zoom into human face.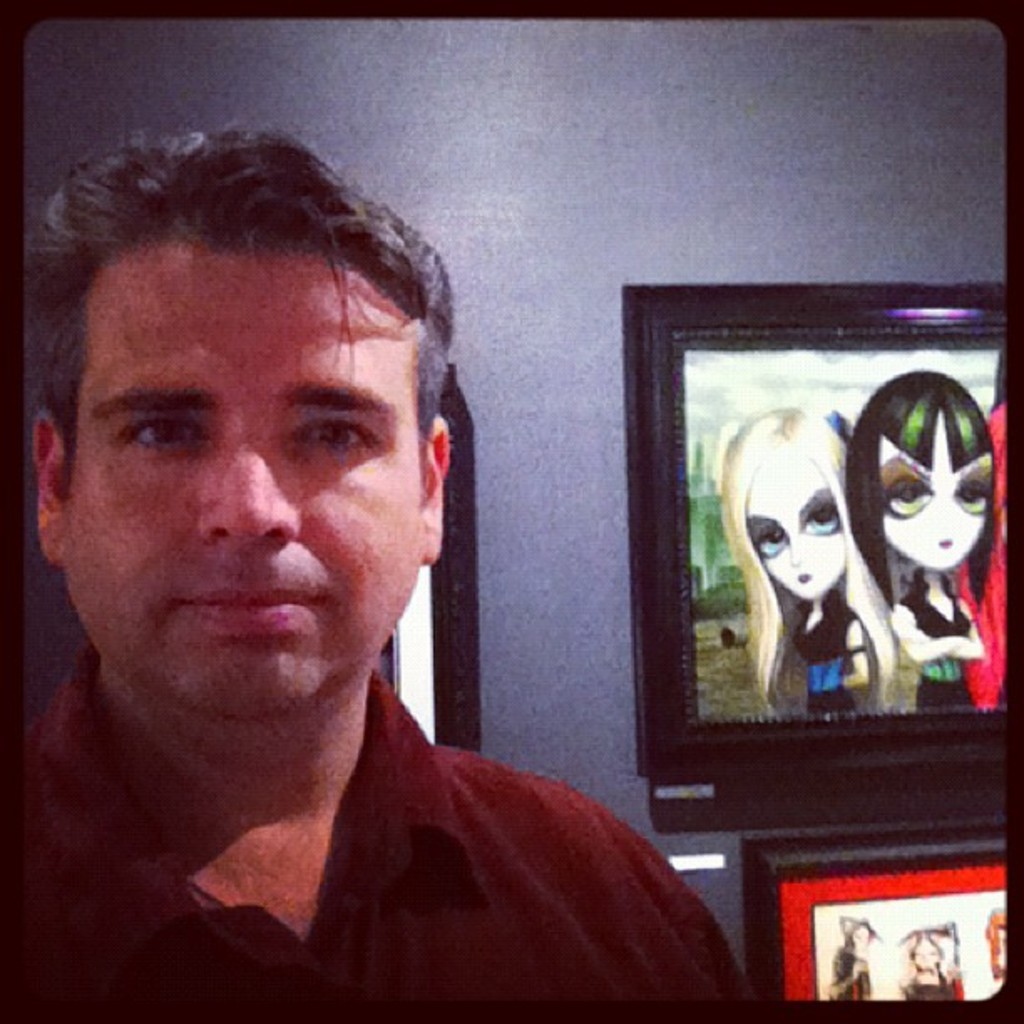
Zoom target: [x1=875, y1=433, x2=997, y2=574].
